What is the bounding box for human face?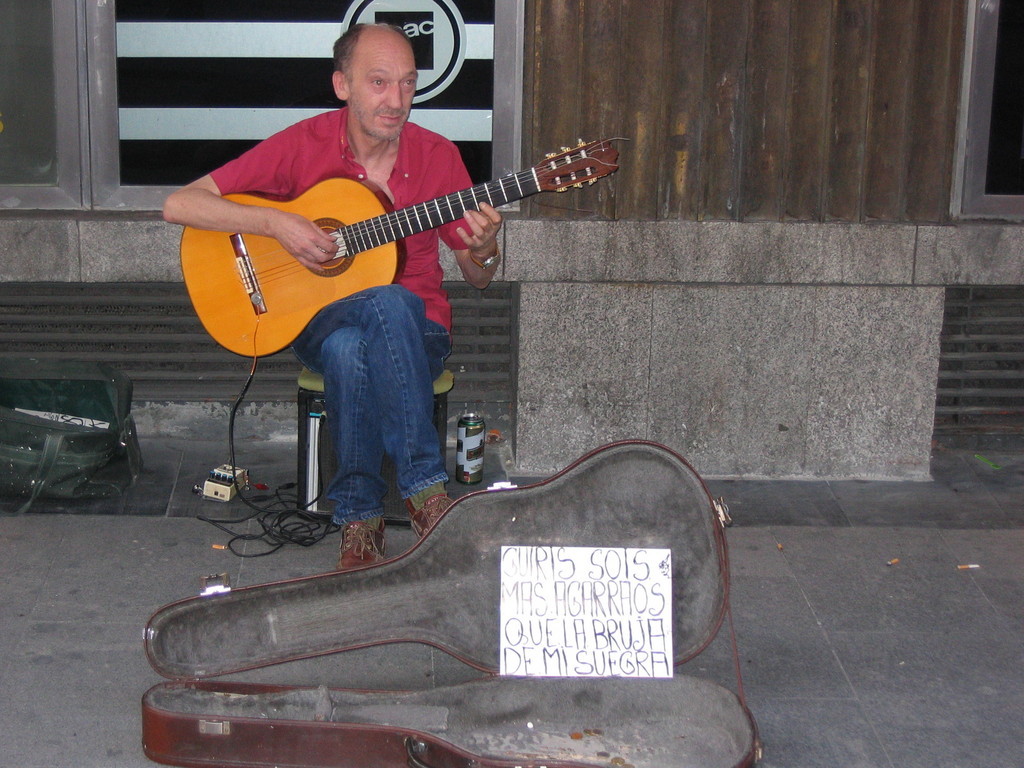
[349, 41, 417, 142].
